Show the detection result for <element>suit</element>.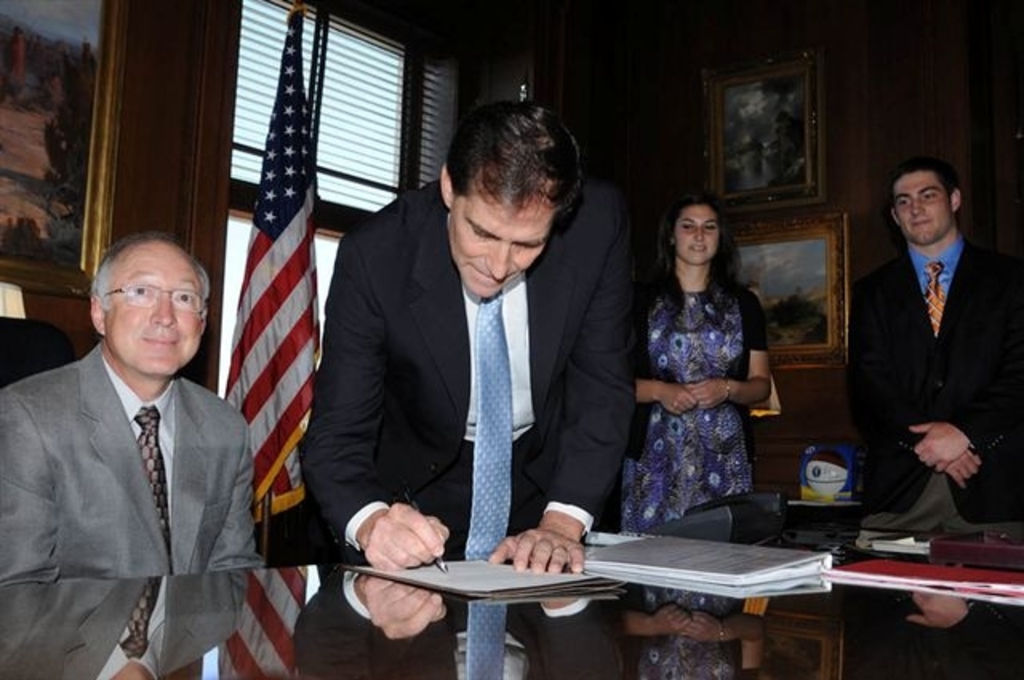
(0, 339, 269, 589).
